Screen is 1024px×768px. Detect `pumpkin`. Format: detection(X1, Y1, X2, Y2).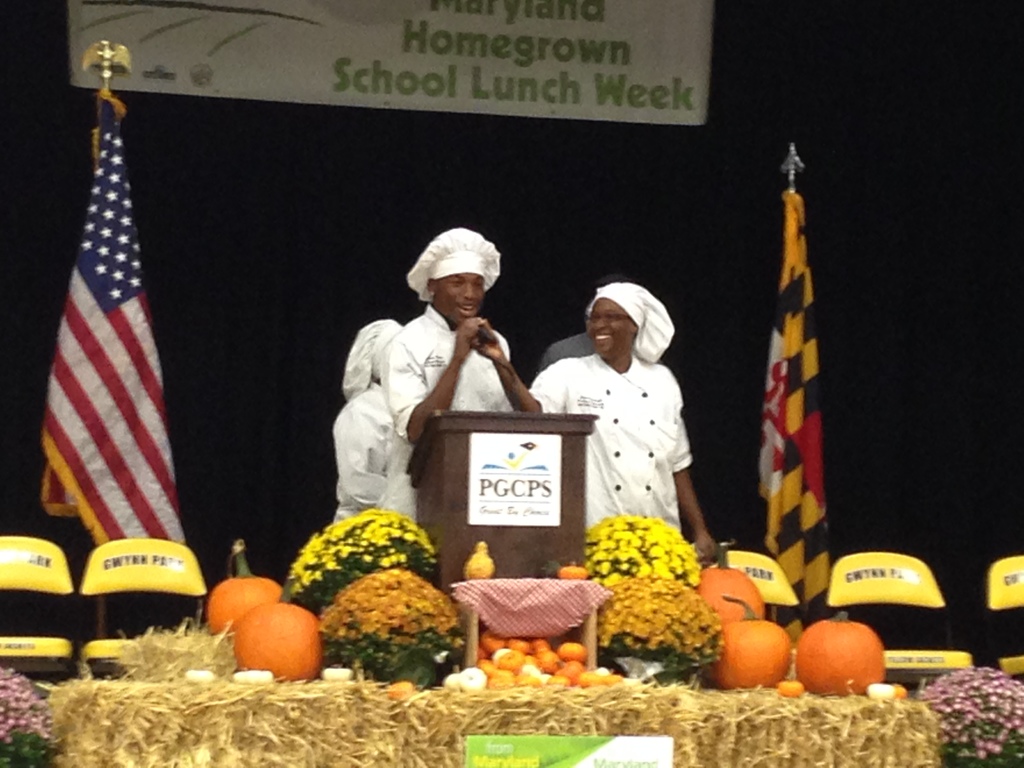
detection(204, 533, 284, 634).
